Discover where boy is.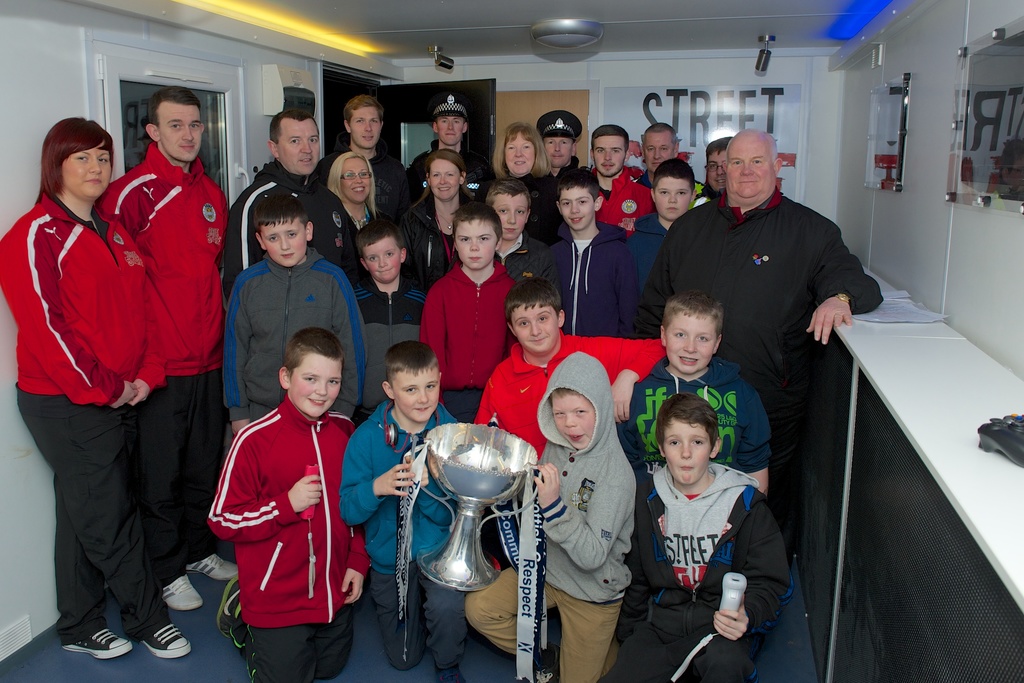
Discovered at Rect(230, 192, 356, 436).
